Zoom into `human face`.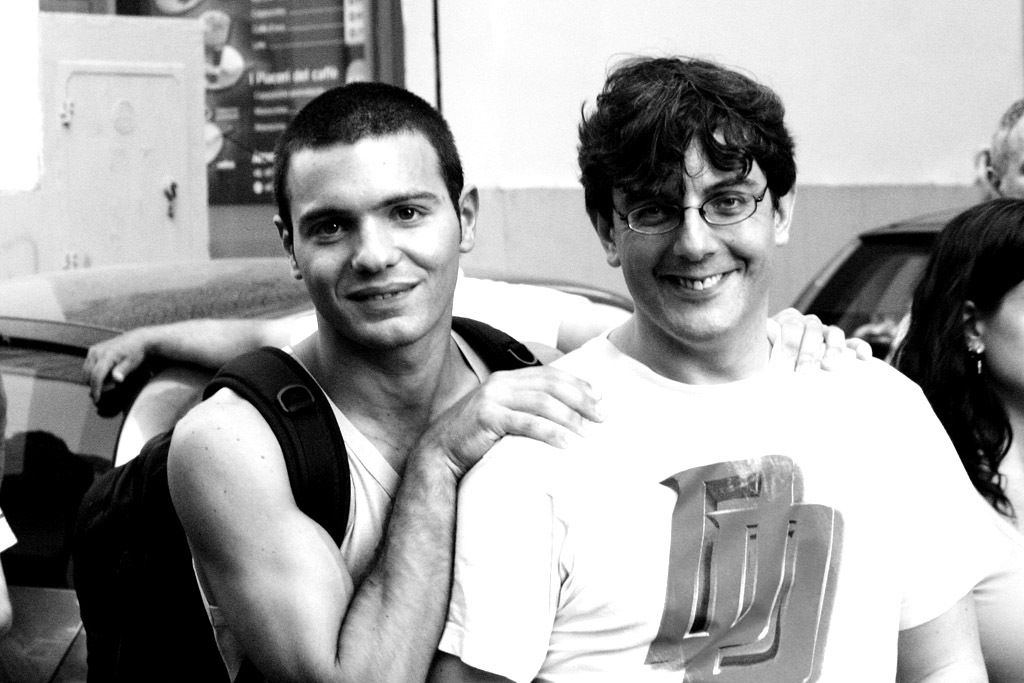
Zoom target: [left=614, top=149, right=775, bottom=338].
